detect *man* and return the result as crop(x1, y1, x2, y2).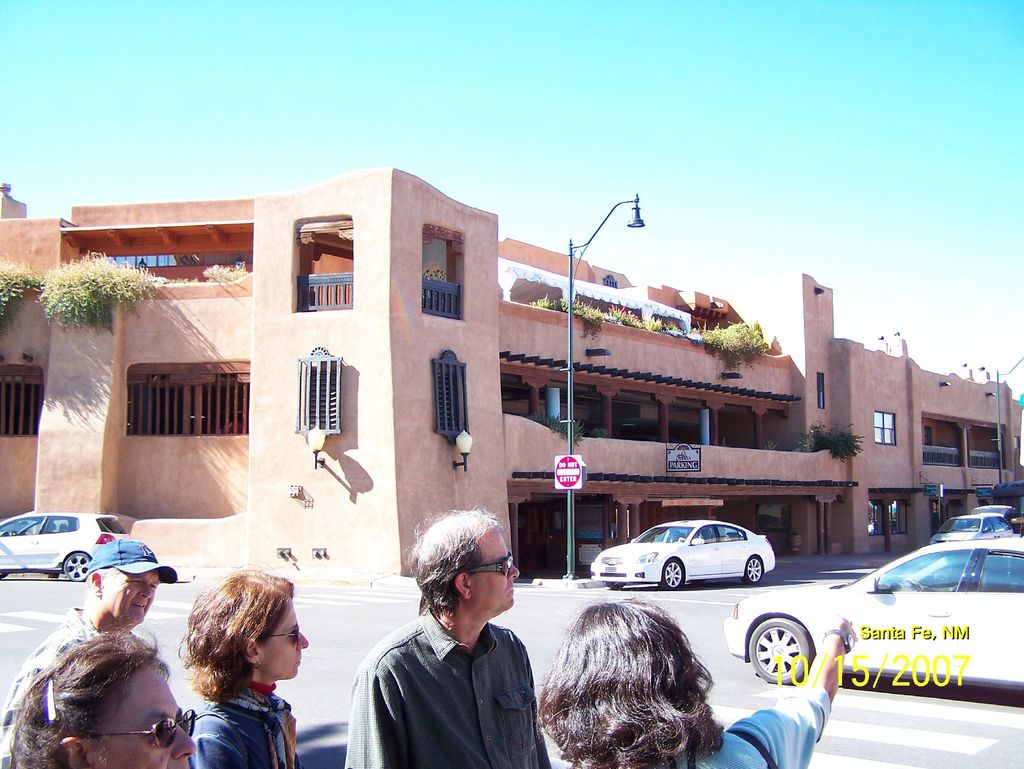
crop(337, 519, 553, 761).
